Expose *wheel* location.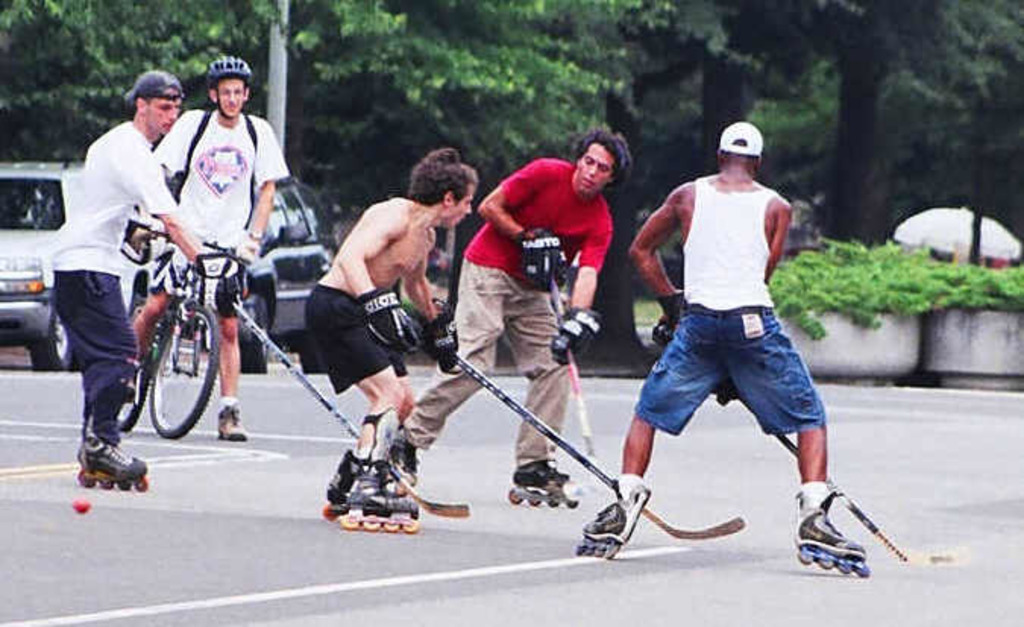
Exposed at select_region(121, 295, 220, 443).
